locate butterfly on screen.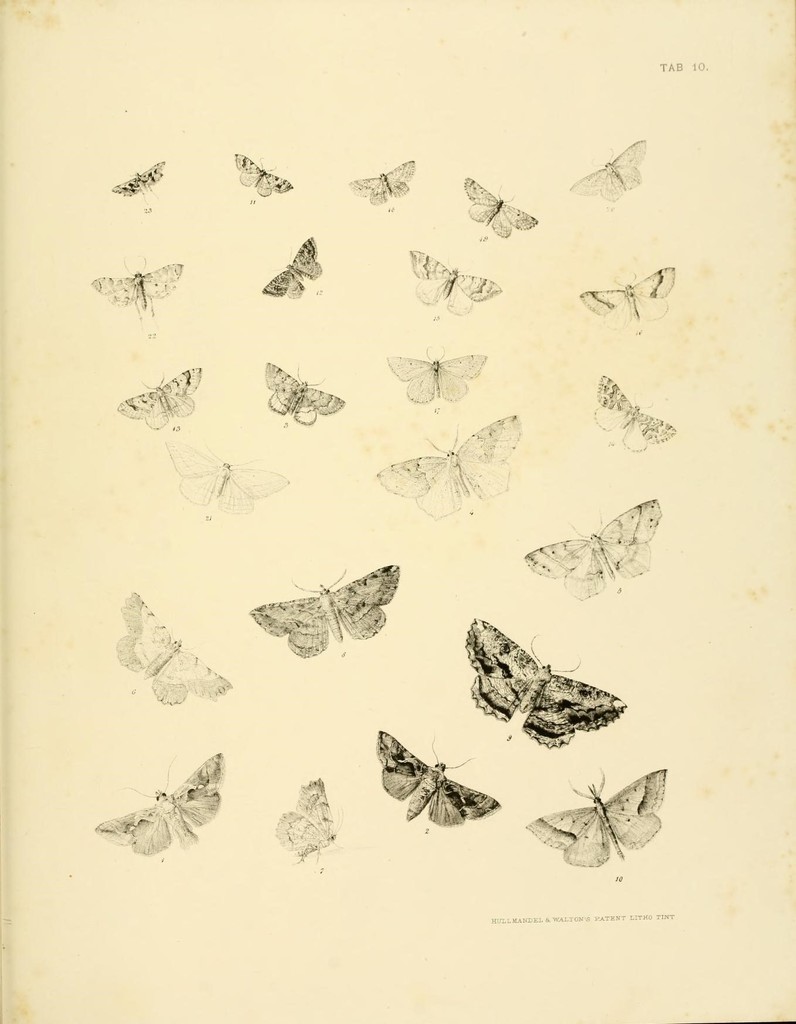
On screen at BBox(256, 356, 351, 431).
